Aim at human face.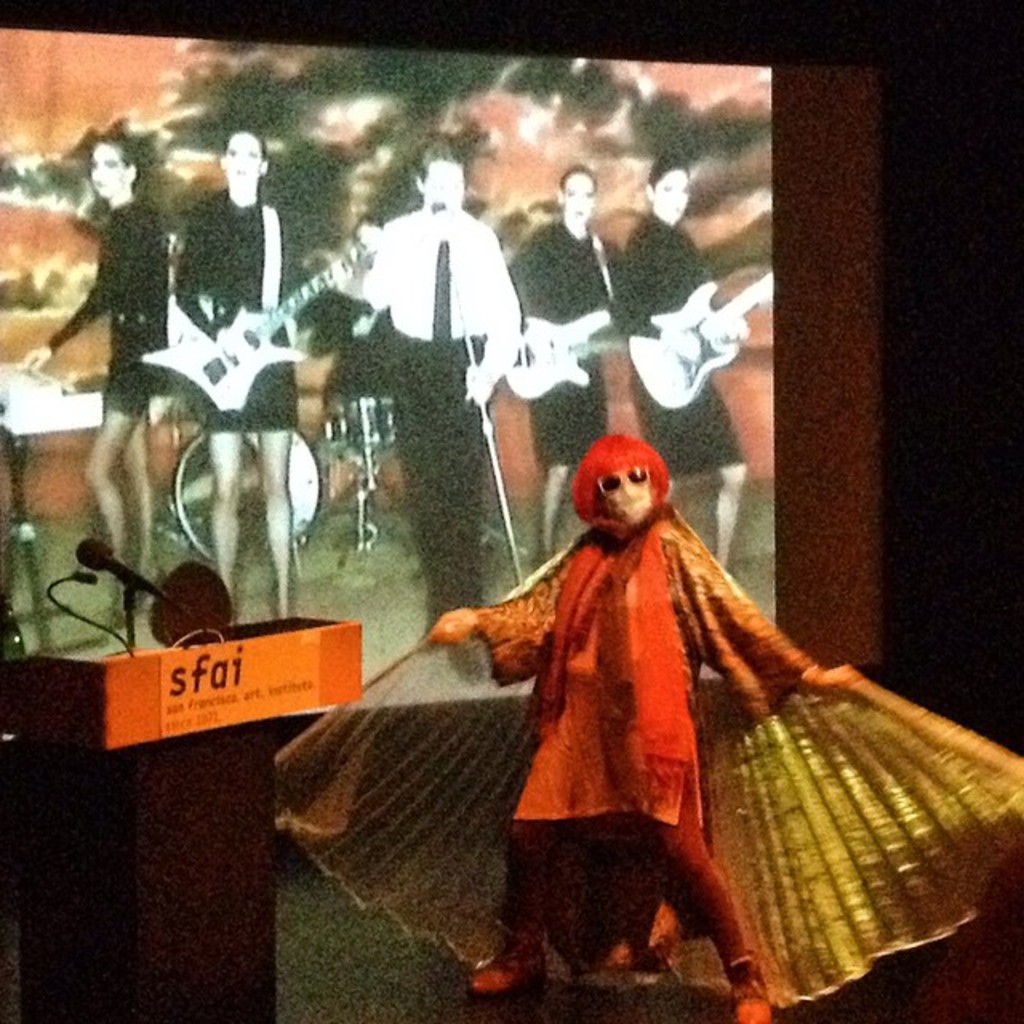
Aimed at crop(227, 128, 258, 184).
